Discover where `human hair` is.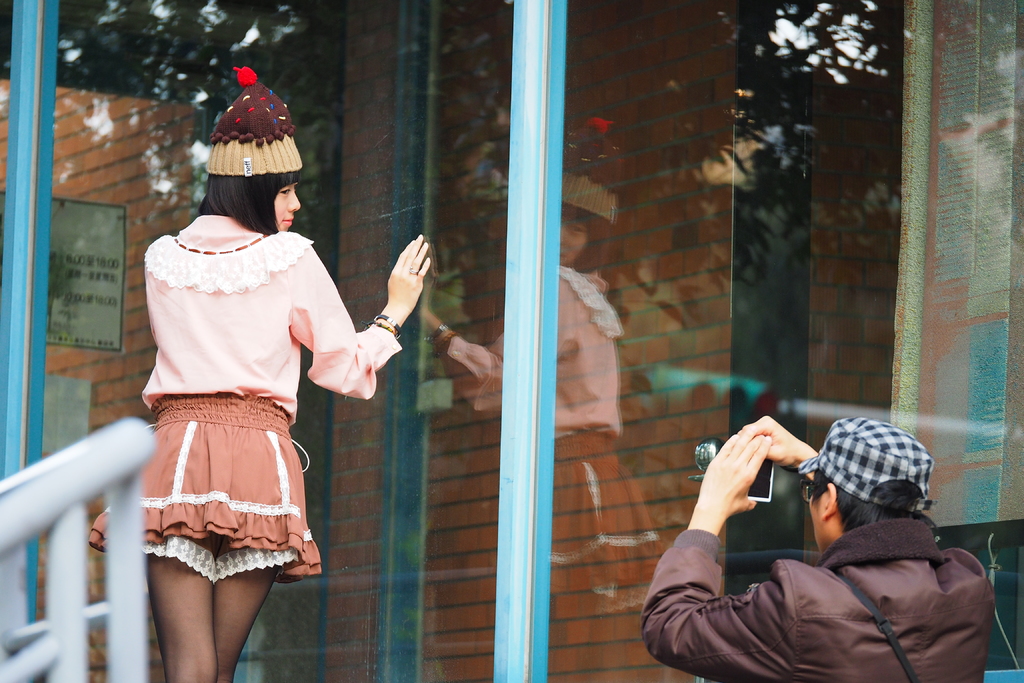
Discovered at 808 470 939 532.
